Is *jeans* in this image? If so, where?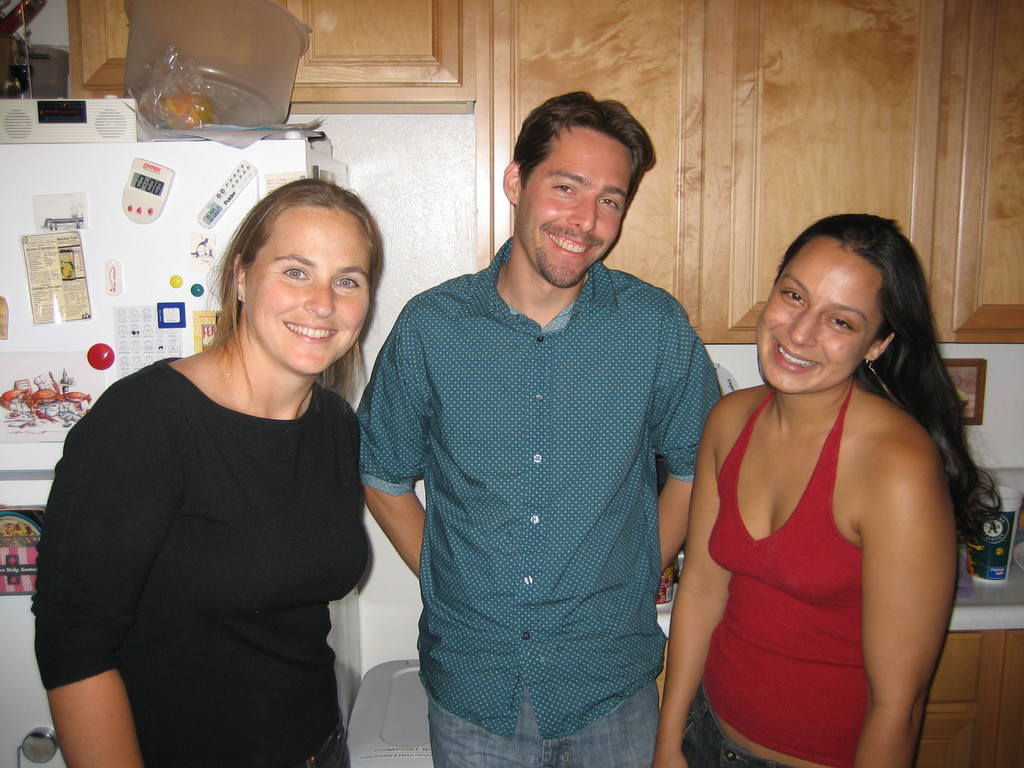
Yes, at Rect(678, 682, 777, 765).
